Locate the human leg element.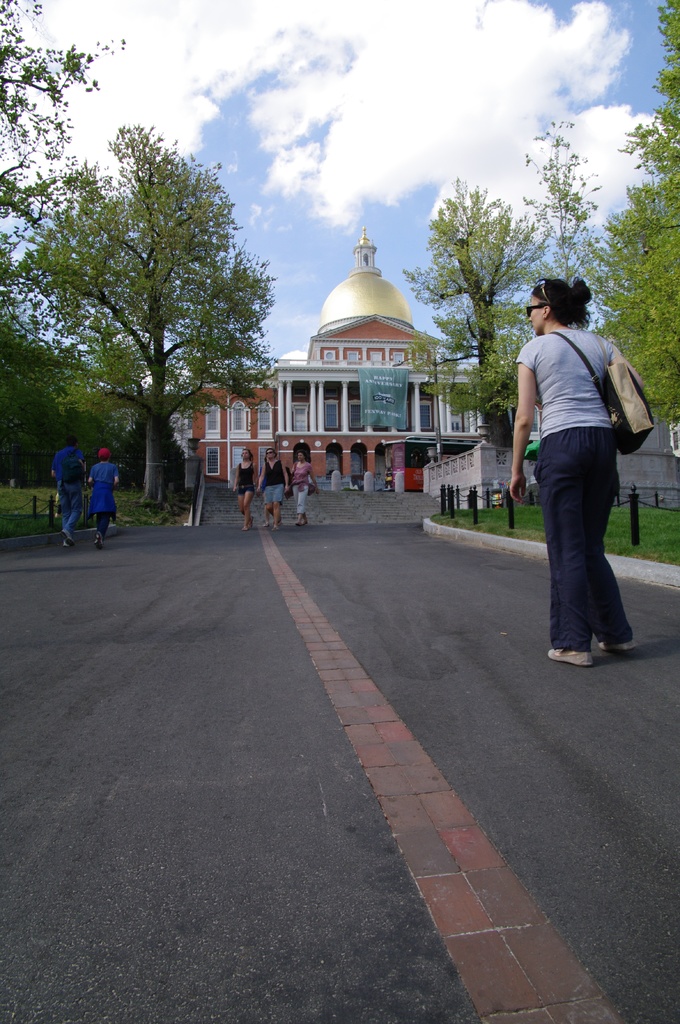
Element bbox: 270, 486, 282, 526.
